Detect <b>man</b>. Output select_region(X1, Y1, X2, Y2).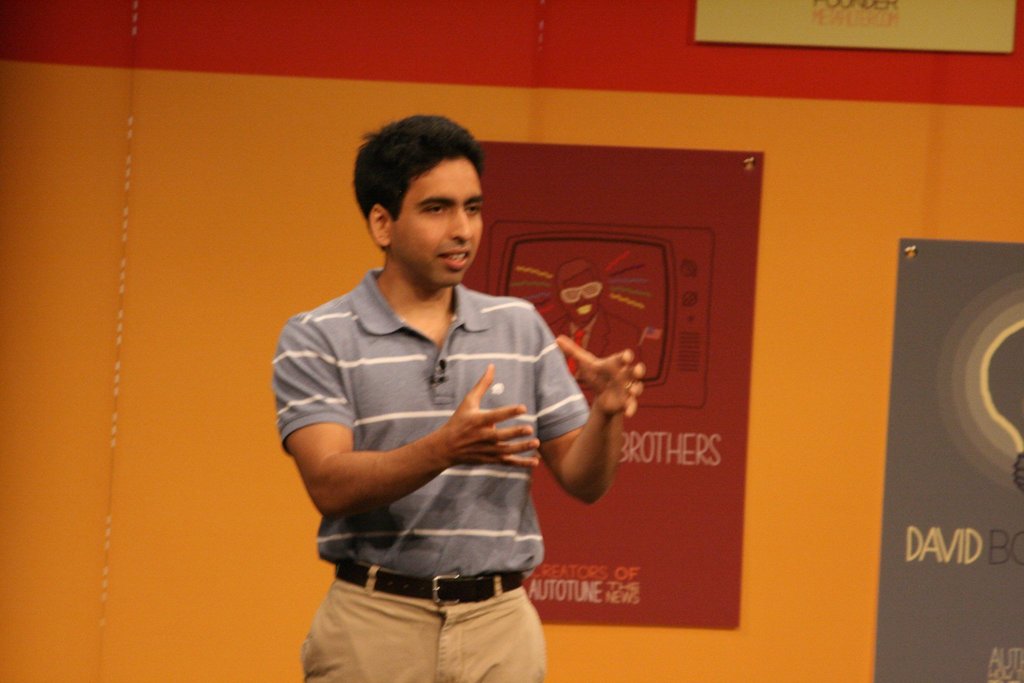
select_region(271, 115, 636, 682).
